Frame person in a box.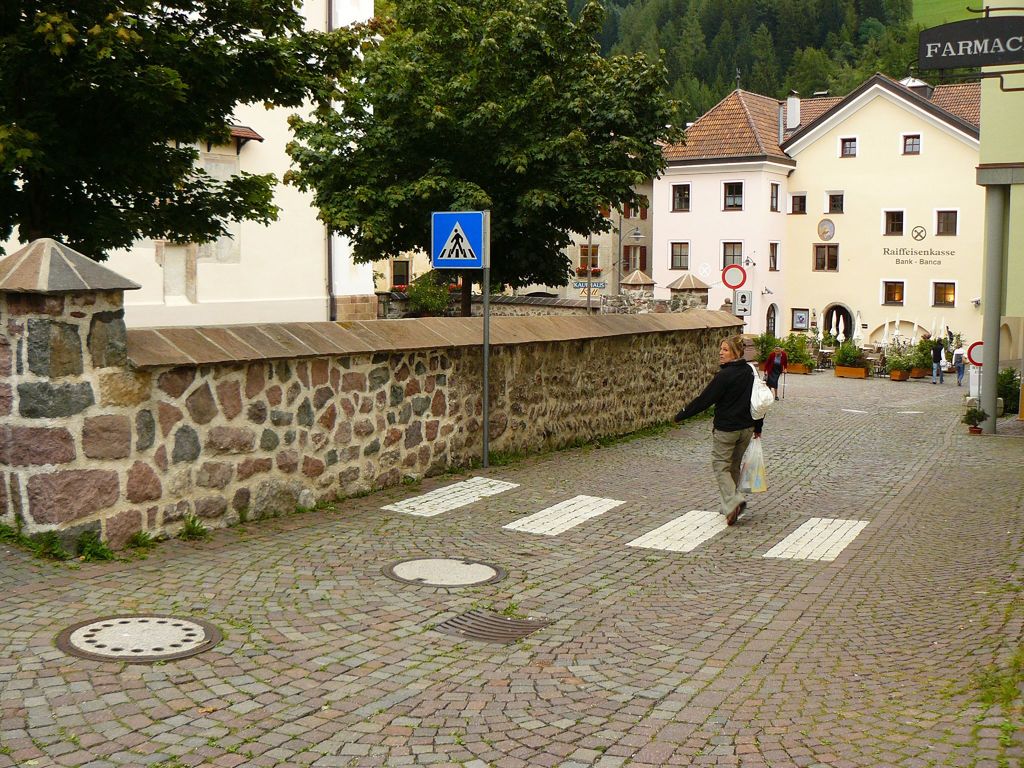
bbox(693, 326, 774, 538).
